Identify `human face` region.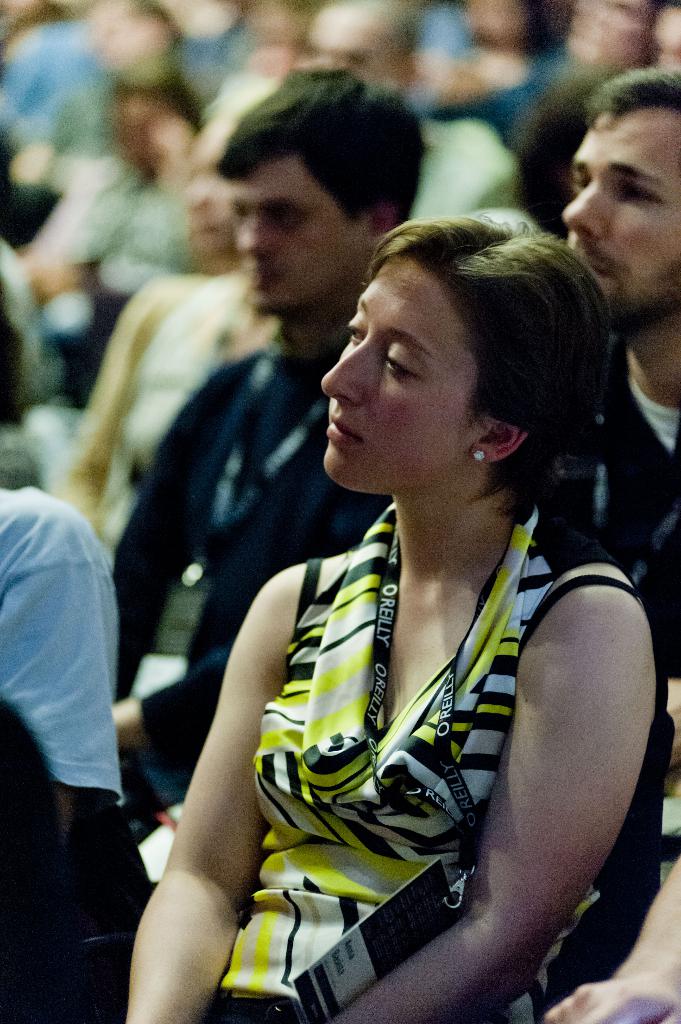
Region: (215,164,383,321).
